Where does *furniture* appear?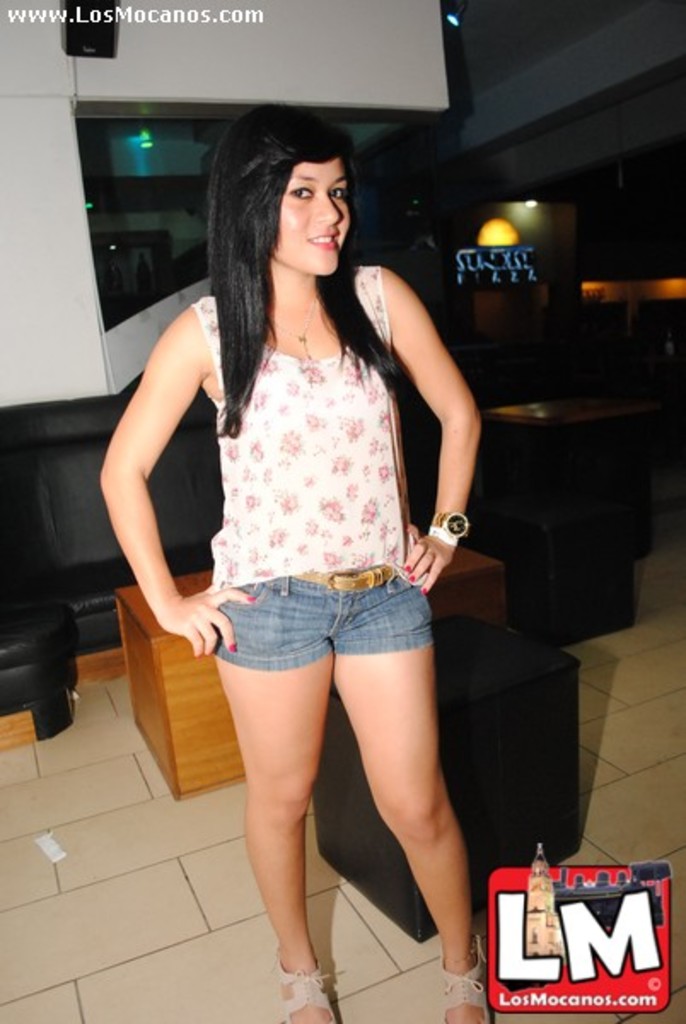
Appears at locate(478, 382, 674, 560).
